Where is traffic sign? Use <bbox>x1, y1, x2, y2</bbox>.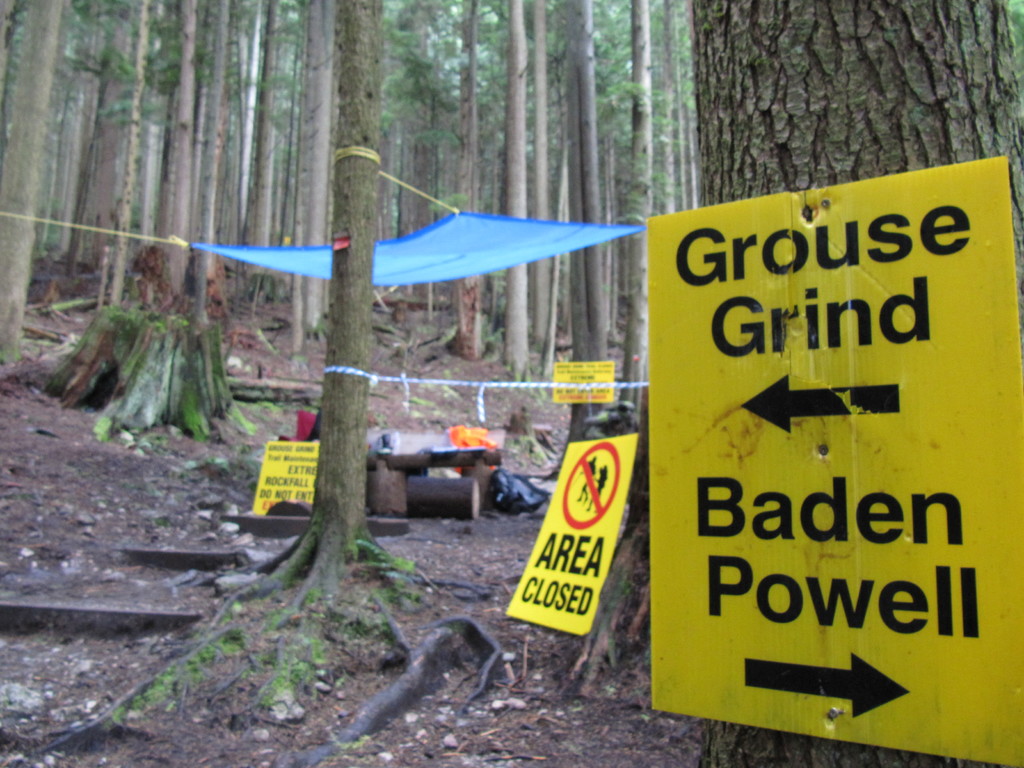
<bbox>505, 430, 637, 636</bbox>.
